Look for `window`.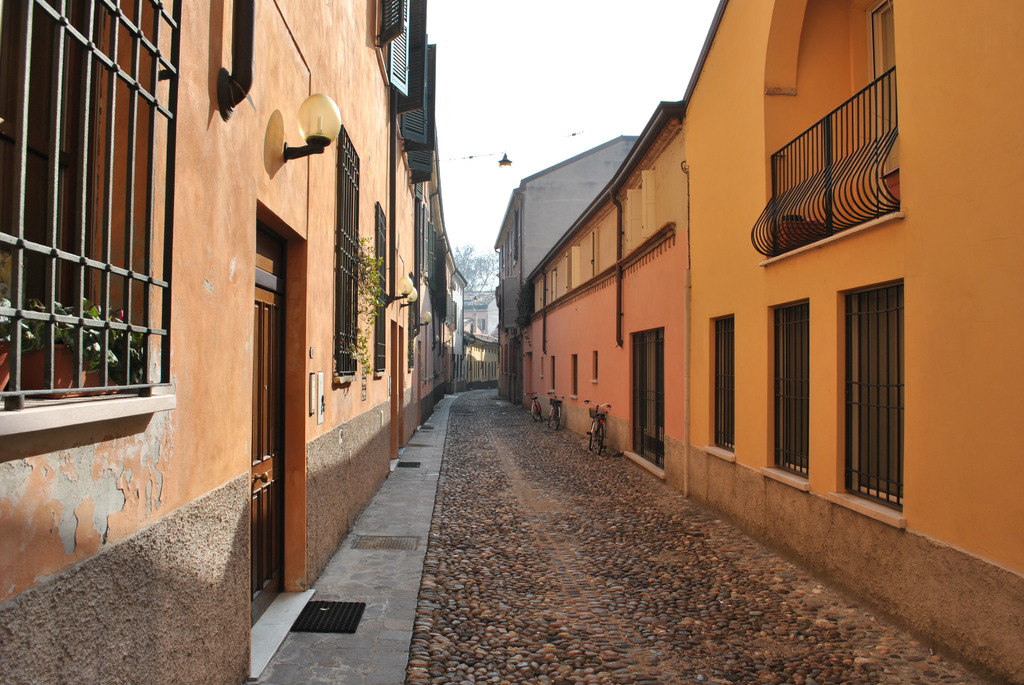
Found: bbox(705, 313, 733, 451).
